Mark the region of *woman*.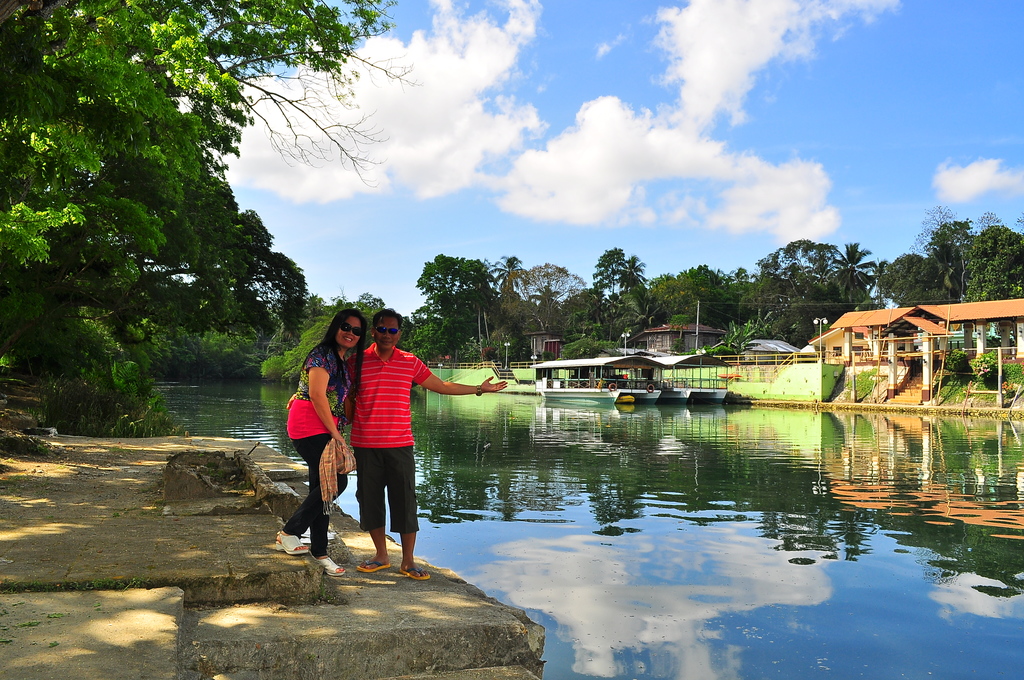
Region: rect(284, 312, 364, 577).
